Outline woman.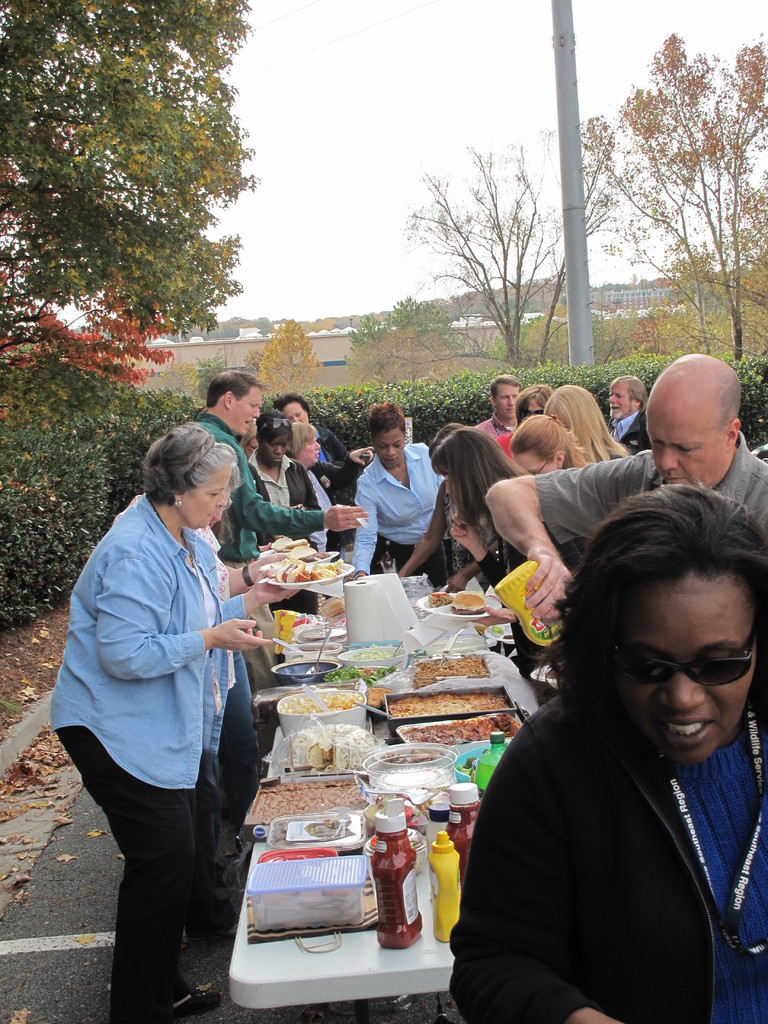
Outline: [243, 414, 334, 561].
